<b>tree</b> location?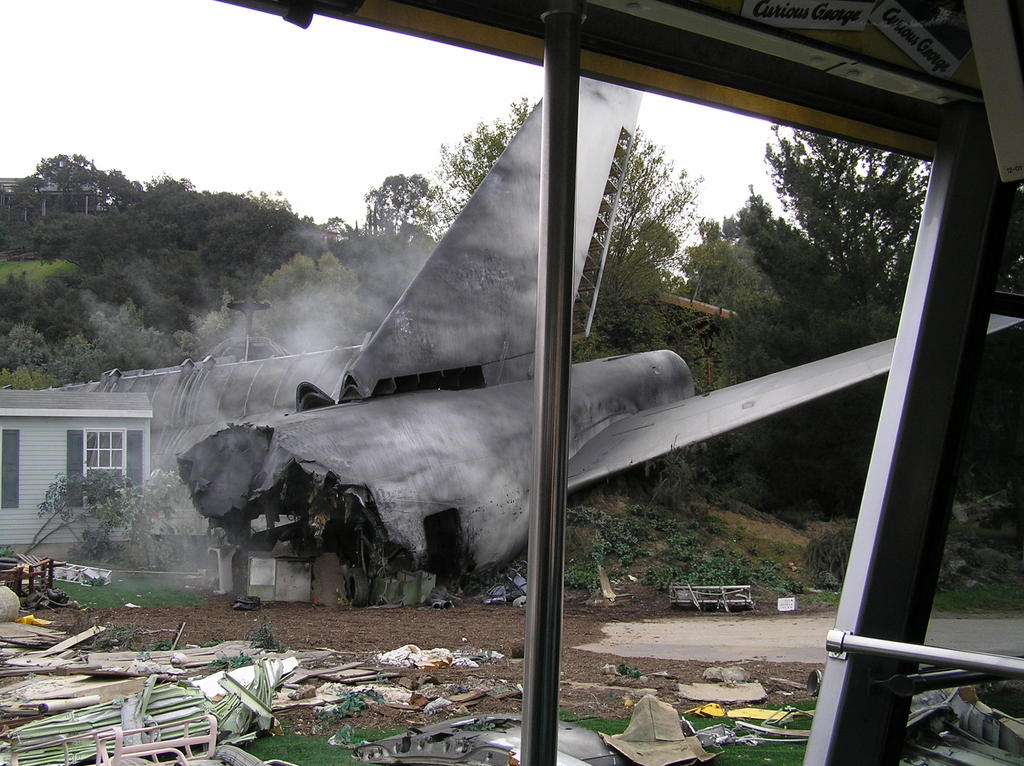
[696, 218, 799, 393]
